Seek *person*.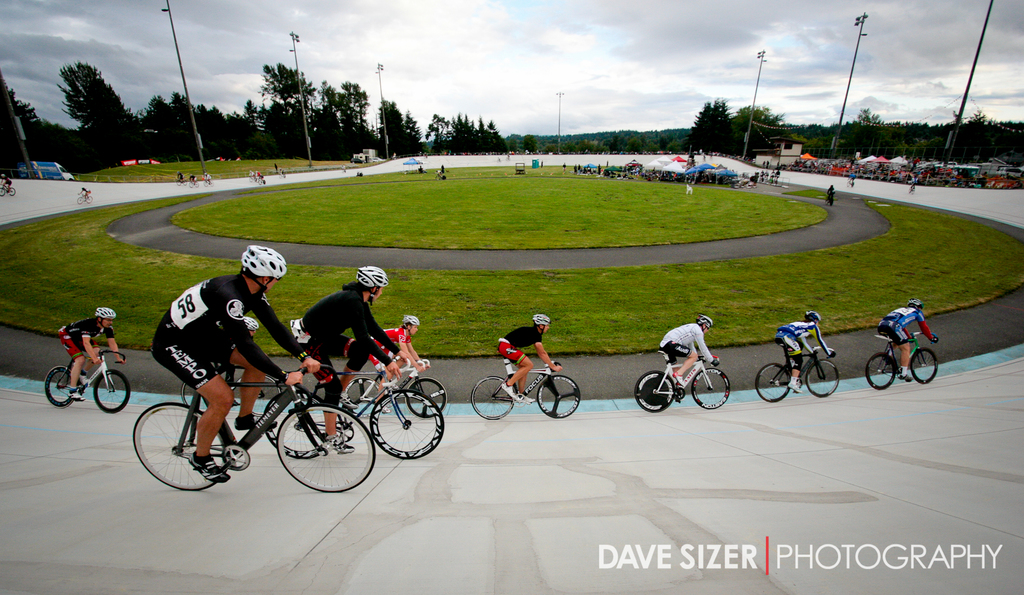
[497, 307, 570, 402].
